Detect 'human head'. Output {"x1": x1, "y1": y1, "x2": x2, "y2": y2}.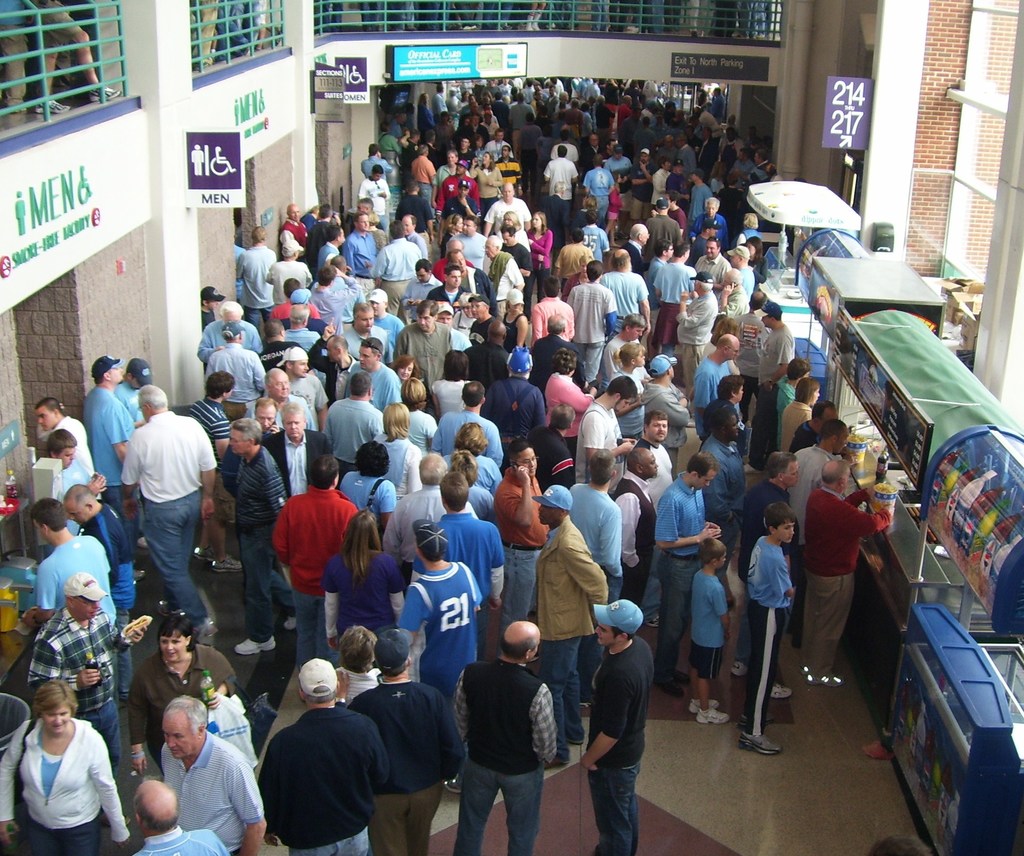
{"x1": 156, "y1": 692, "x2": 209, "y2": 761}.
